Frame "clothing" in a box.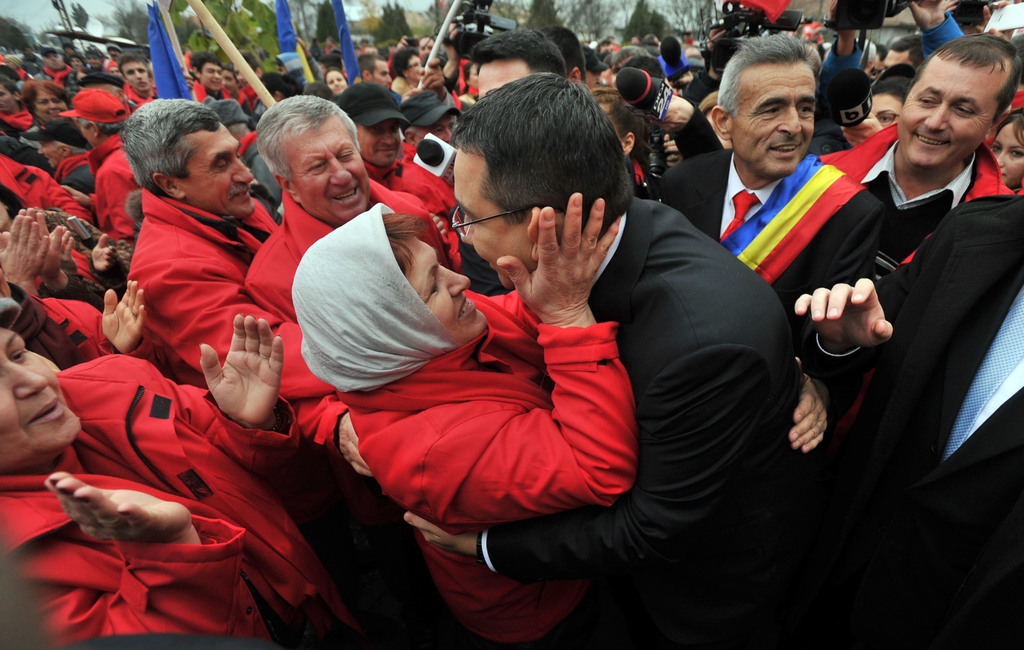
BBox(125, 187, 345, 451).
